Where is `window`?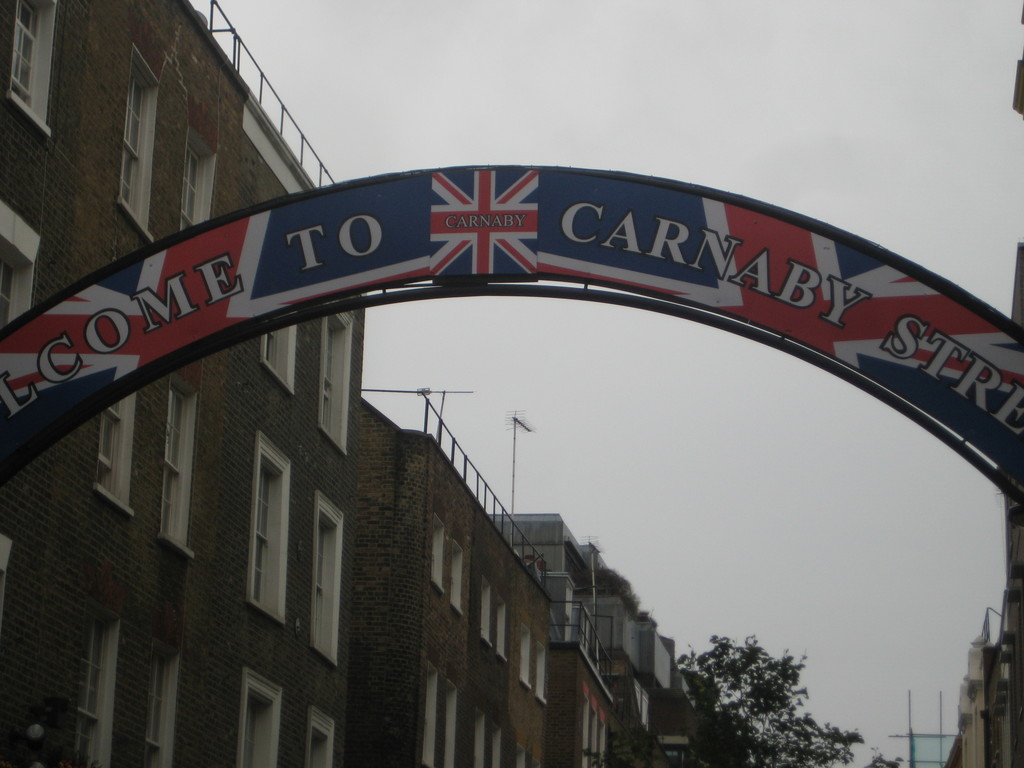
{"x1": 73, "y1": 595, "x2": 122, "y2": 767}.
